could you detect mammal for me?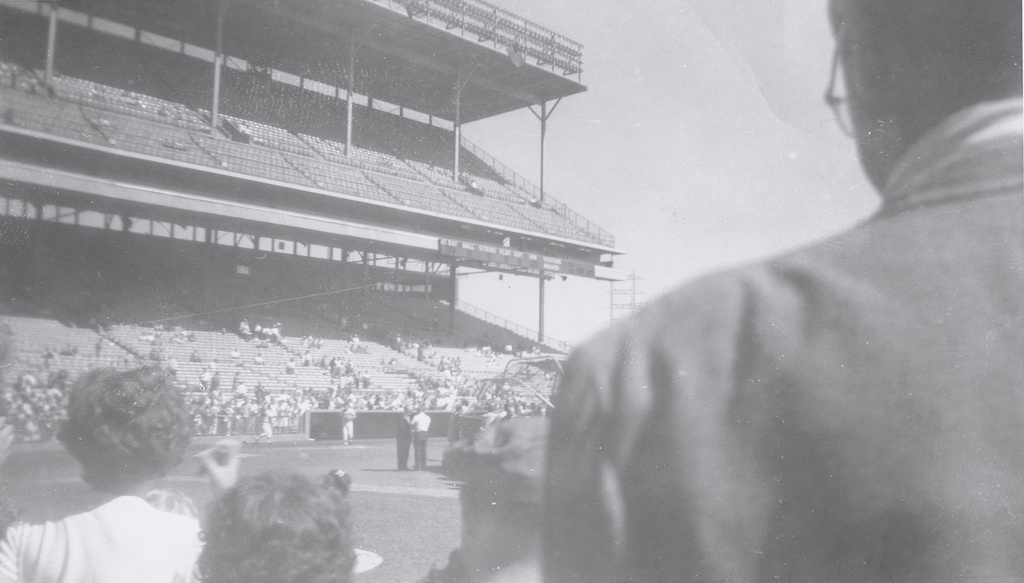
Detection result: box=[176, 464, 362, 582].
